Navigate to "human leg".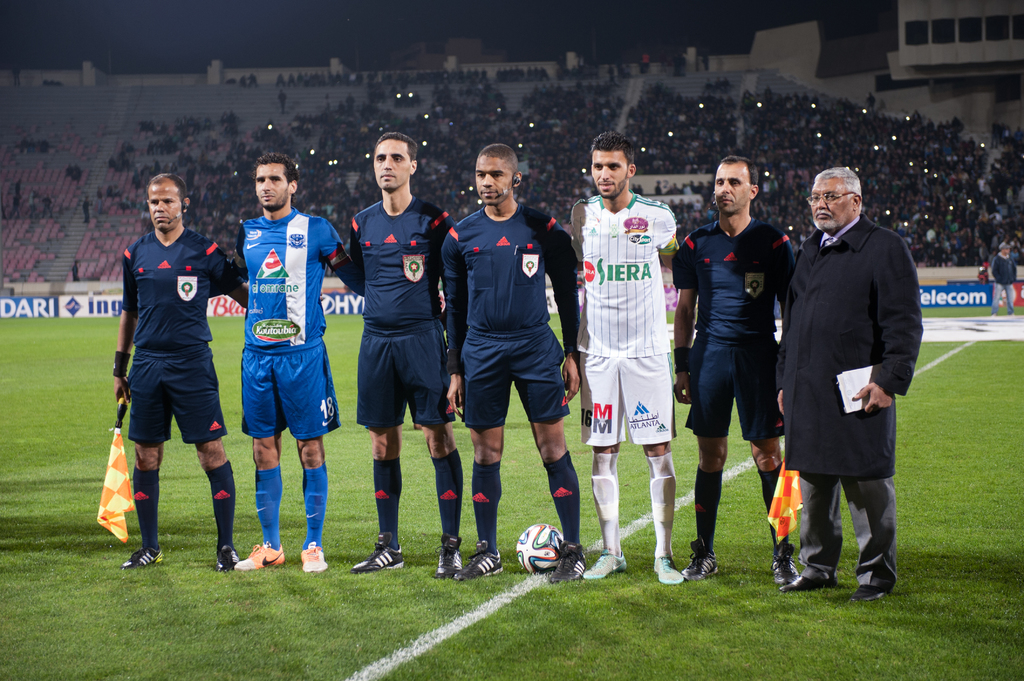
Navigation target: bbox=[841, 377, 901, 600].
